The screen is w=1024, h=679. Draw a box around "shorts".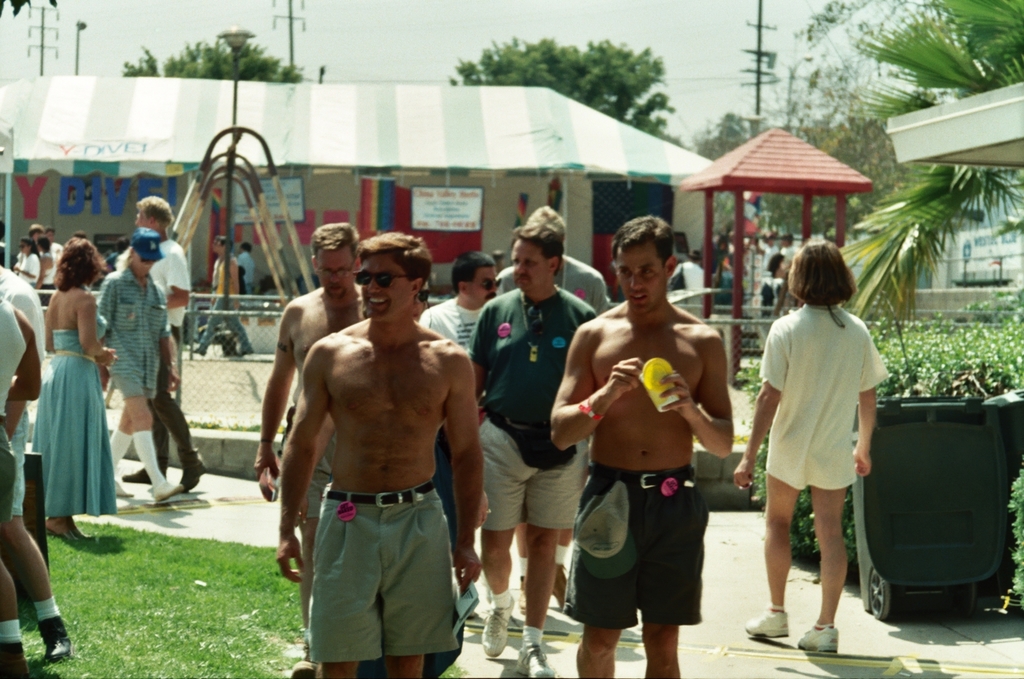
detection(306, 437, 336, 518).
